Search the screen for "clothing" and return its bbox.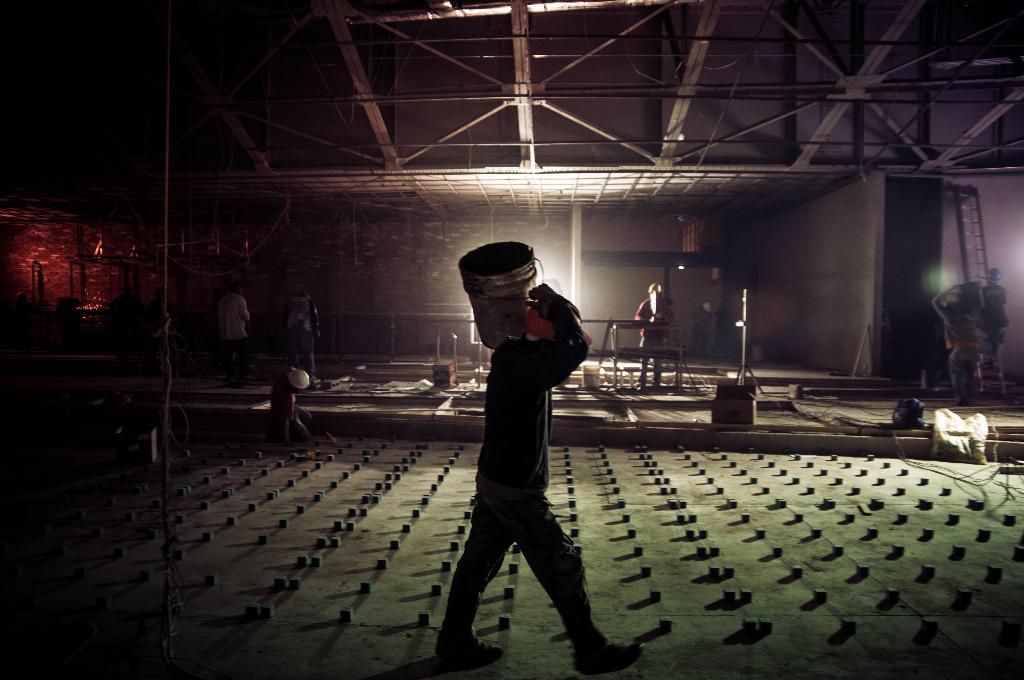
Found: region(950, 309, 977, 407).
